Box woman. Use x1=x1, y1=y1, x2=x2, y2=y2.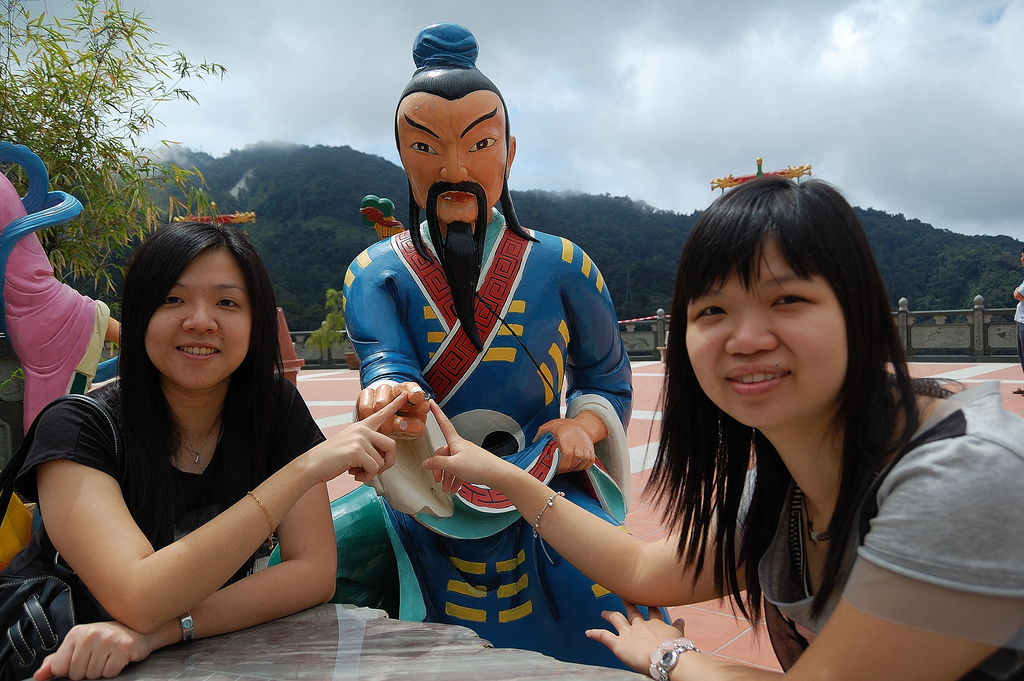
x1=426, y1=177, x2=1023, y2=680.
